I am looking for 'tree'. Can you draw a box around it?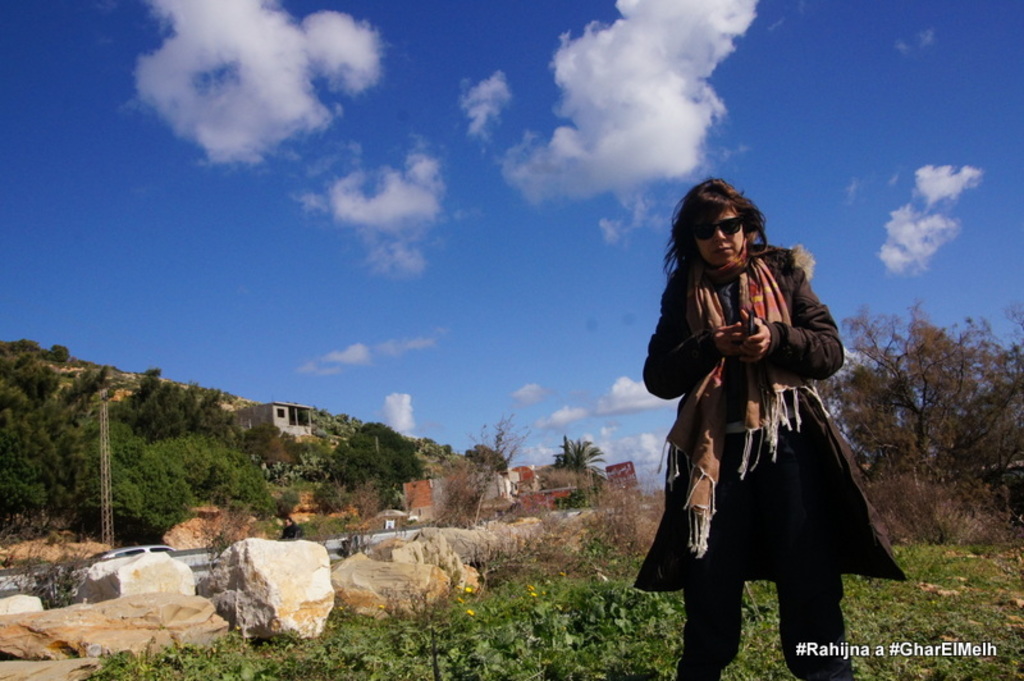
Sure, the bounding box is rect(326, 420, 424, 503).
